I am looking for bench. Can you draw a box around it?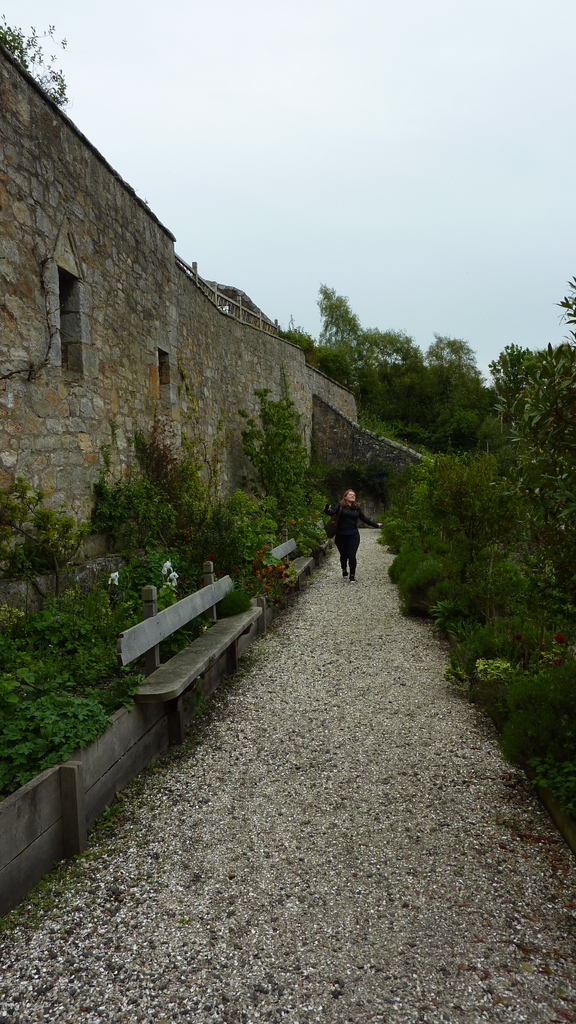
Sure, the bounding box is bbox=(265, 536, 316, 608).
